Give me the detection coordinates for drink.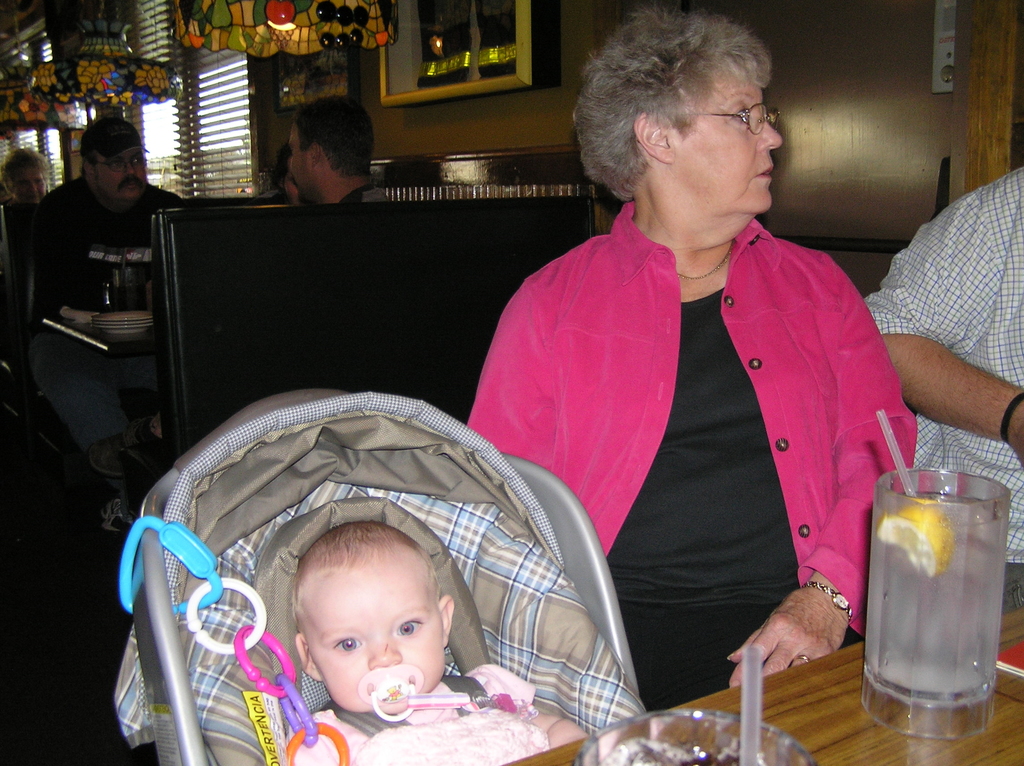
[left=865, top=488, right=1007, bottom=696].
